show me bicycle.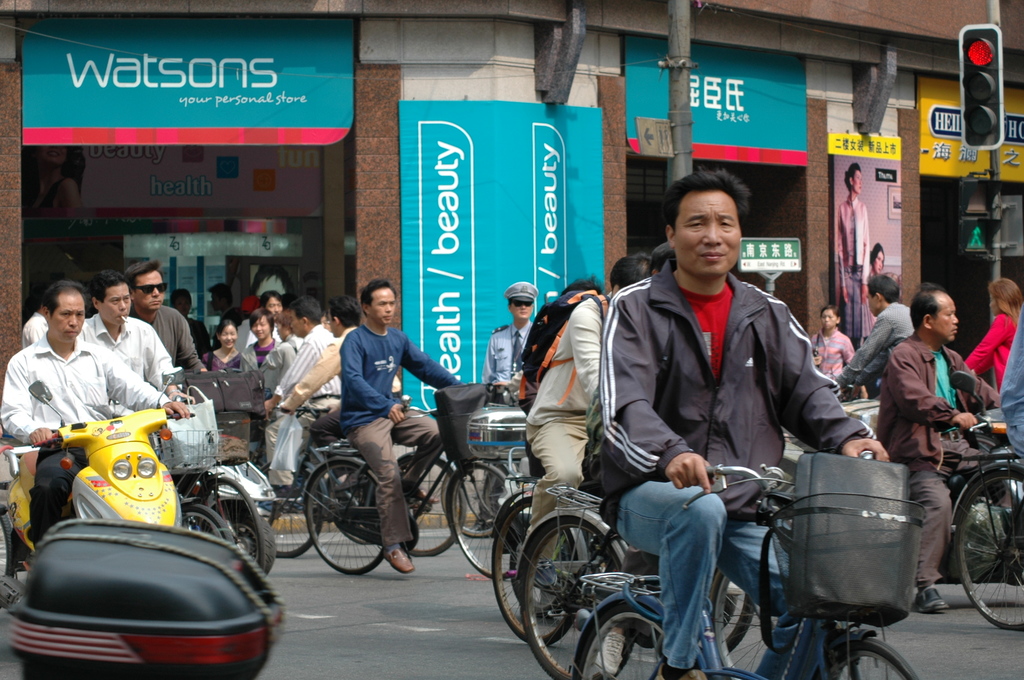
bicycle is here: Rect(177, 375, 282, 578).
